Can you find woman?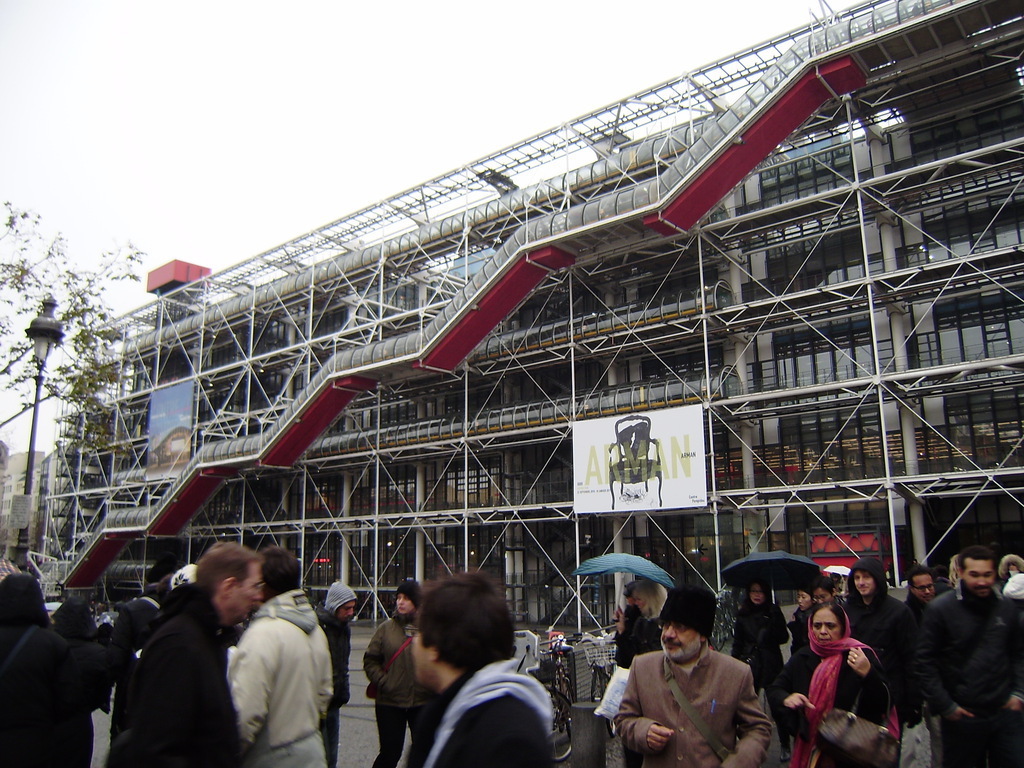
Yes, bounding box: 933 565 955 598.
